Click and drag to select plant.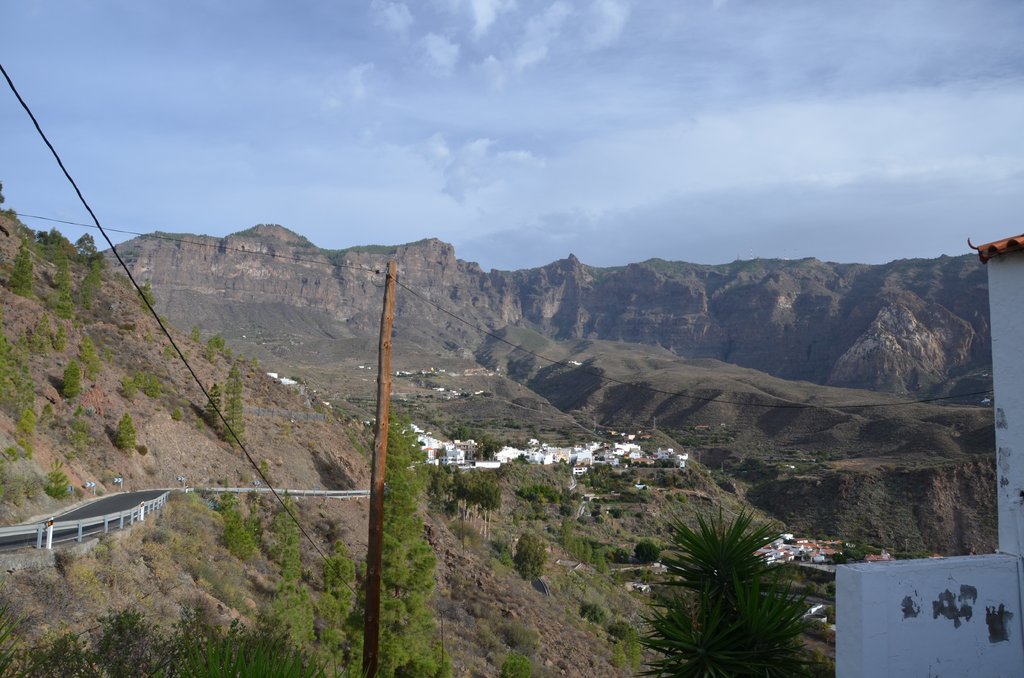
Selection: [261,585,323,647].
